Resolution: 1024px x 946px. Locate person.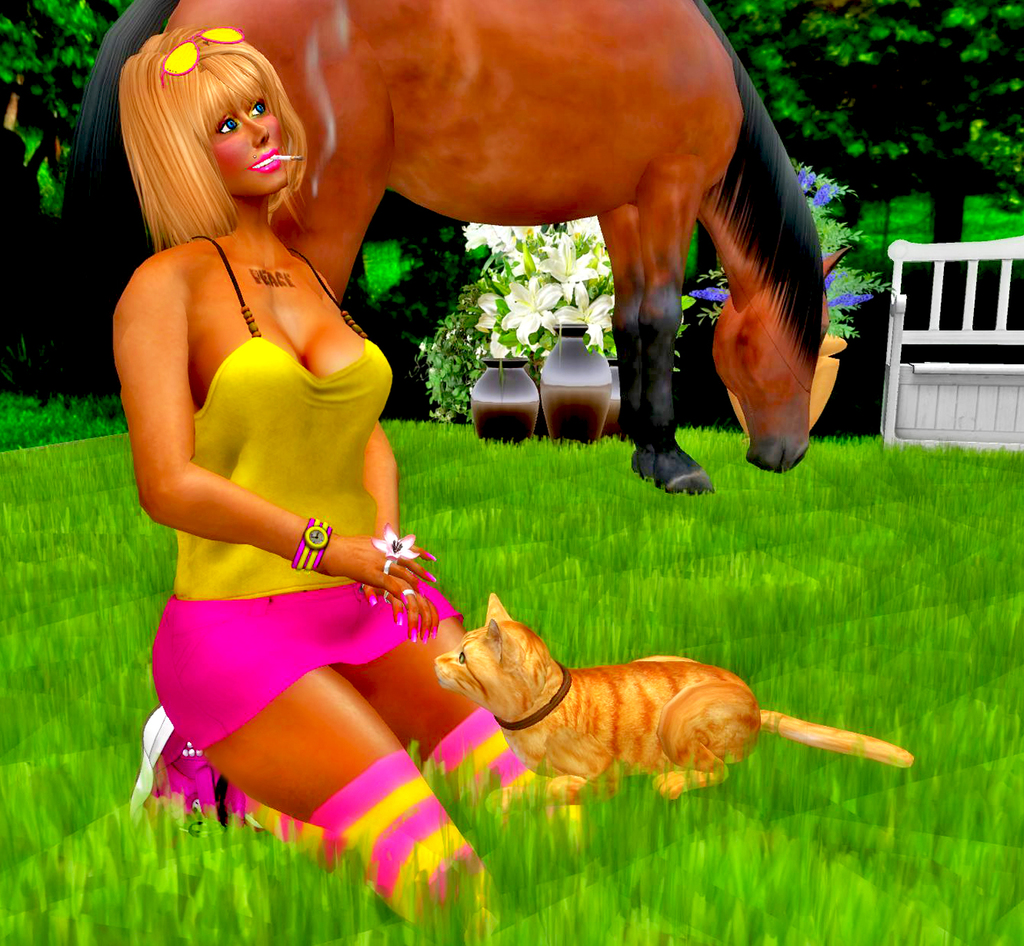
112,31,544,926.
